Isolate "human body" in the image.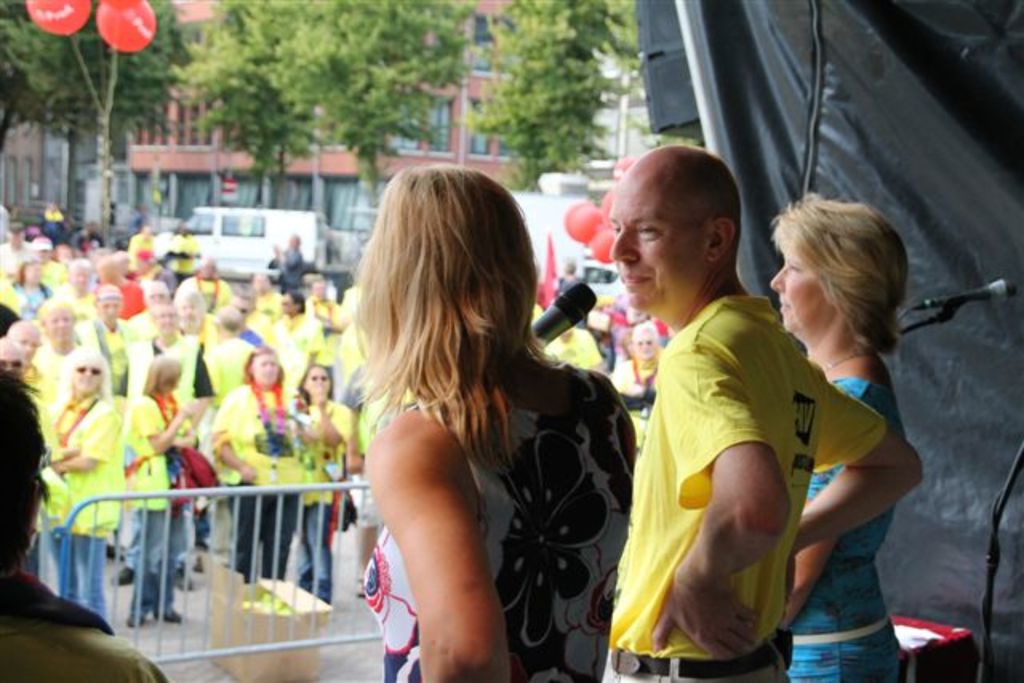
Isolated region: detection(598, 176, 888, 682).
